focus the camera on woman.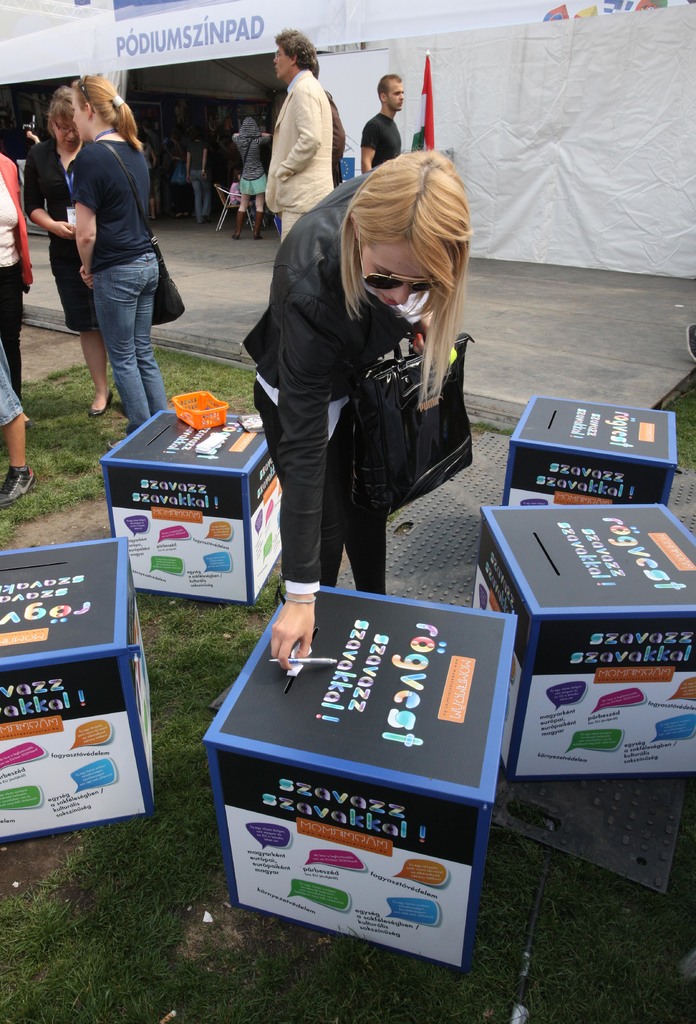
Focus region: [231,116,272,238].
